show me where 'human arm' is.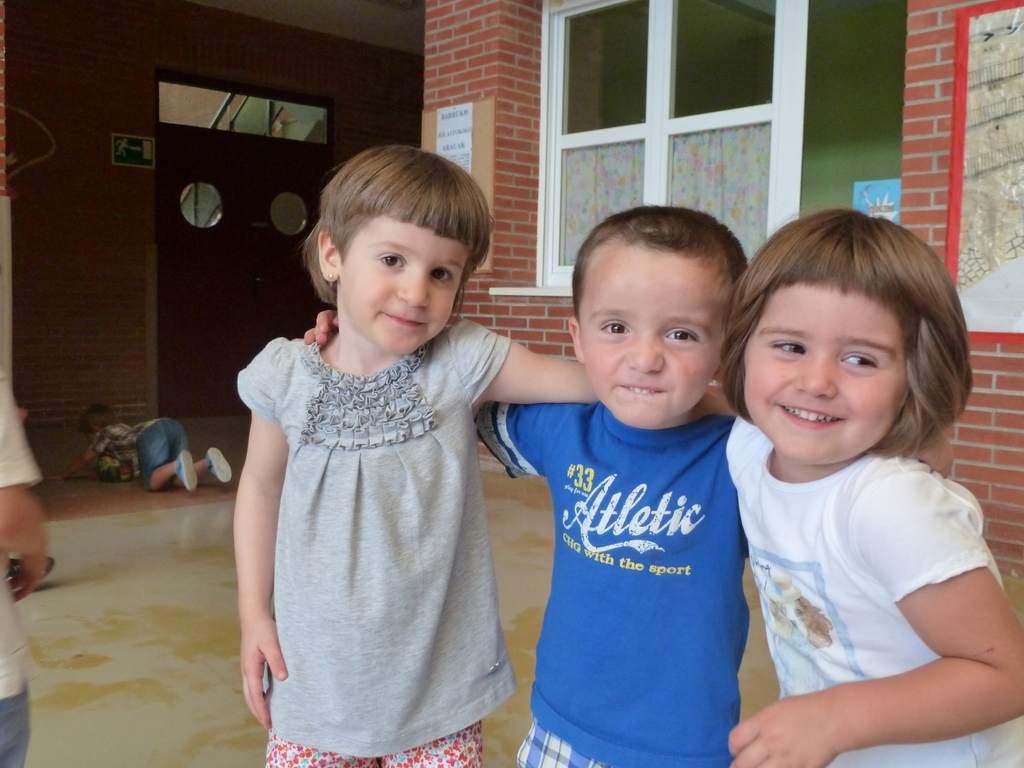
'human arm' is at {"x1": 0, "y1": 387, "x2": 47, "y2": 601}.
